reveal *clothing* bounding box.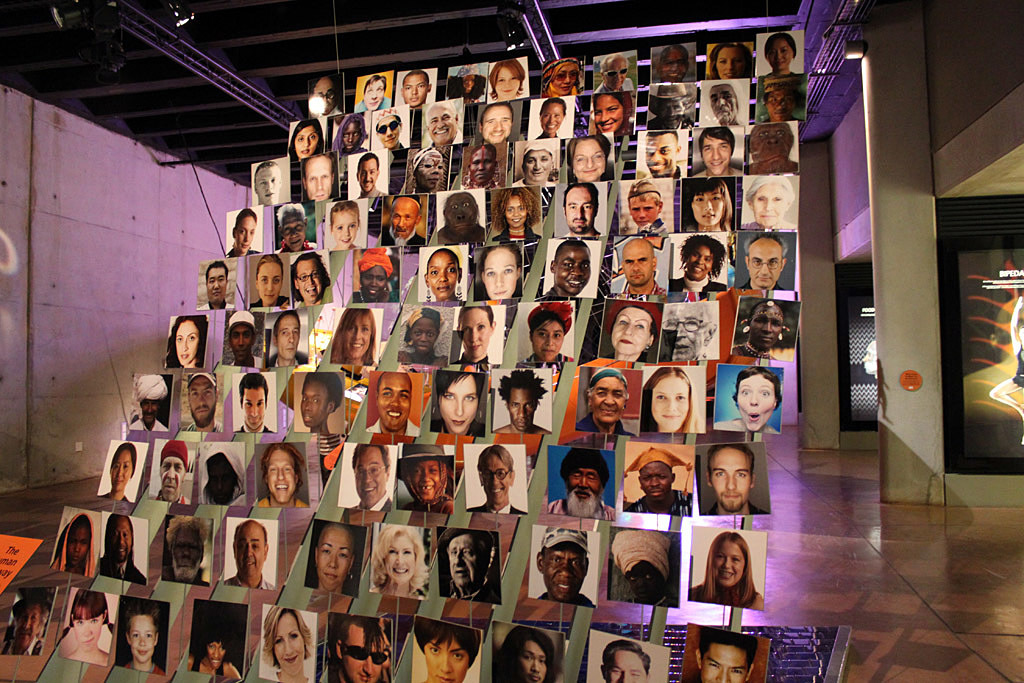
Revealed: bbox(446, 576, 501, 604).
